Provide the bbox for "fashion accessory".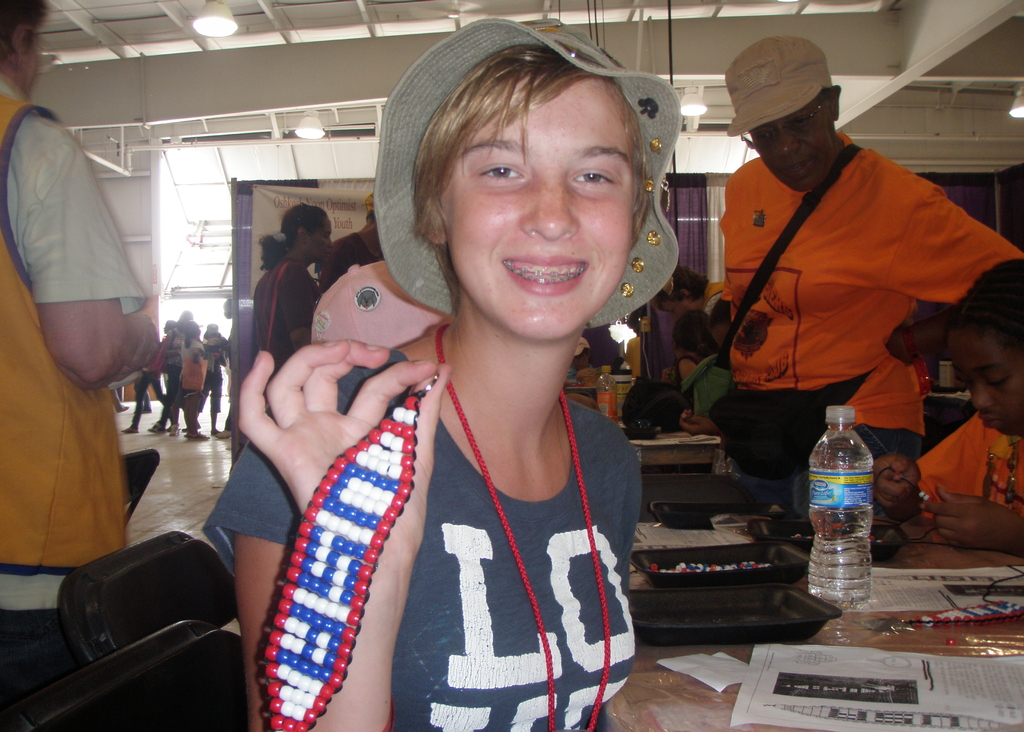
[719, 35, 830, 137].
